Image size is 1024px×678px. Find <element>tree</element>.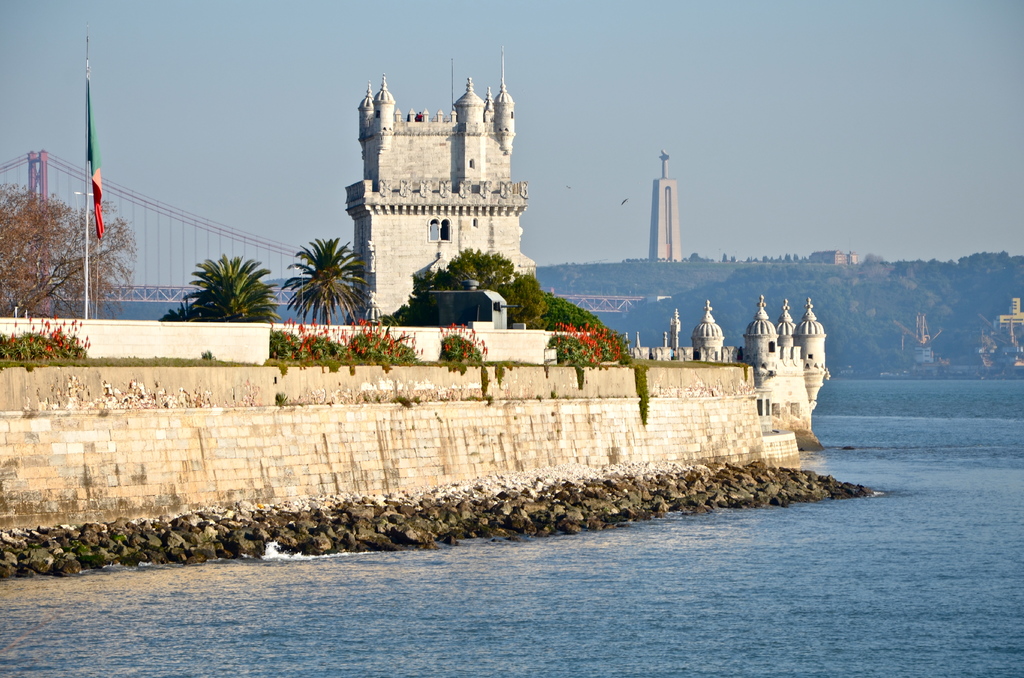
[x1=0, y1=170, x2=141, y2=319].
